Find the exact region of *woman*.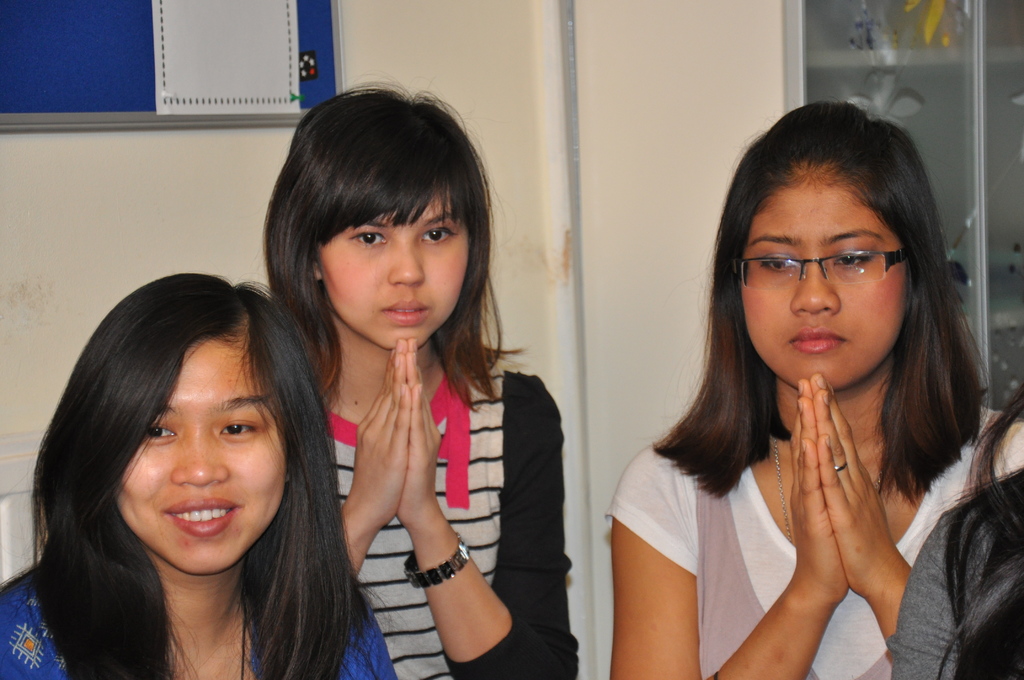
Exact region: box(262, 72, 582, 679).
